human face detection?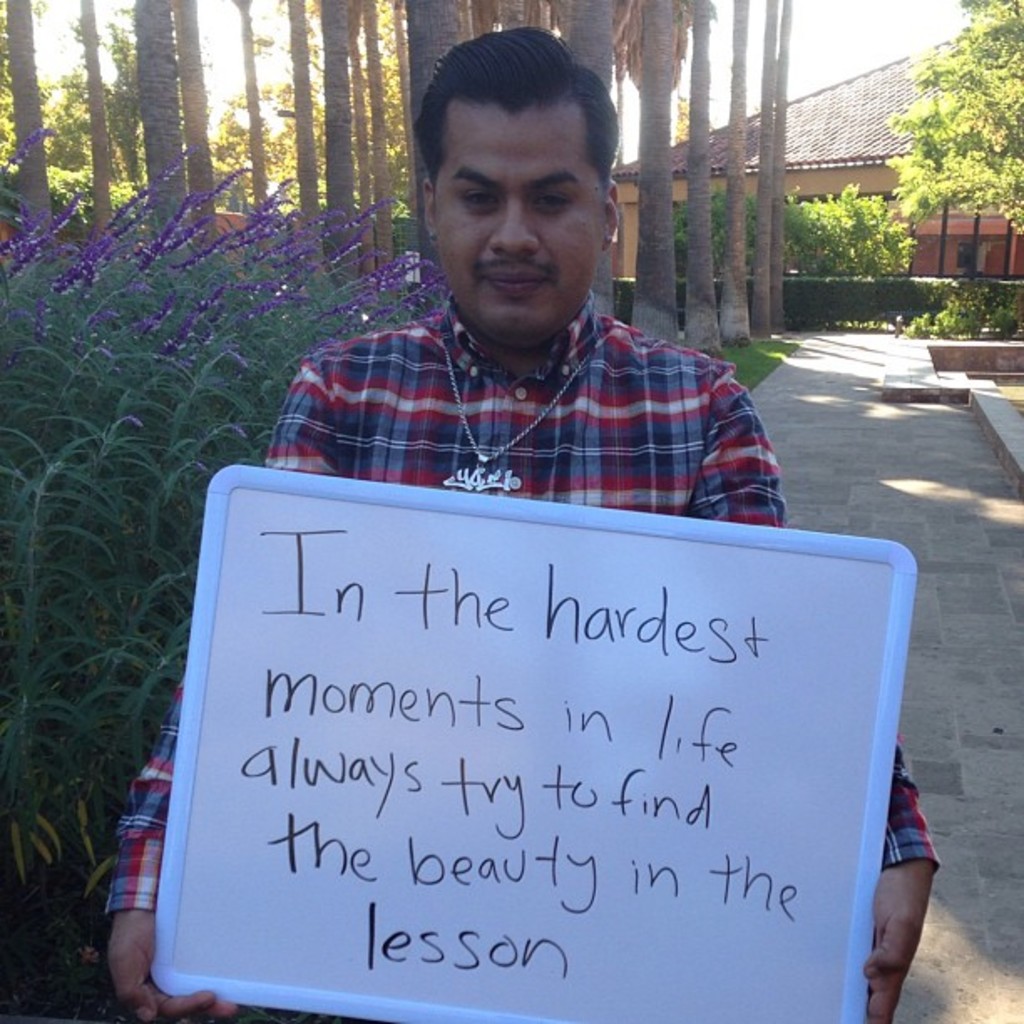
(left=433, top=105, right=609, bottom=336)
